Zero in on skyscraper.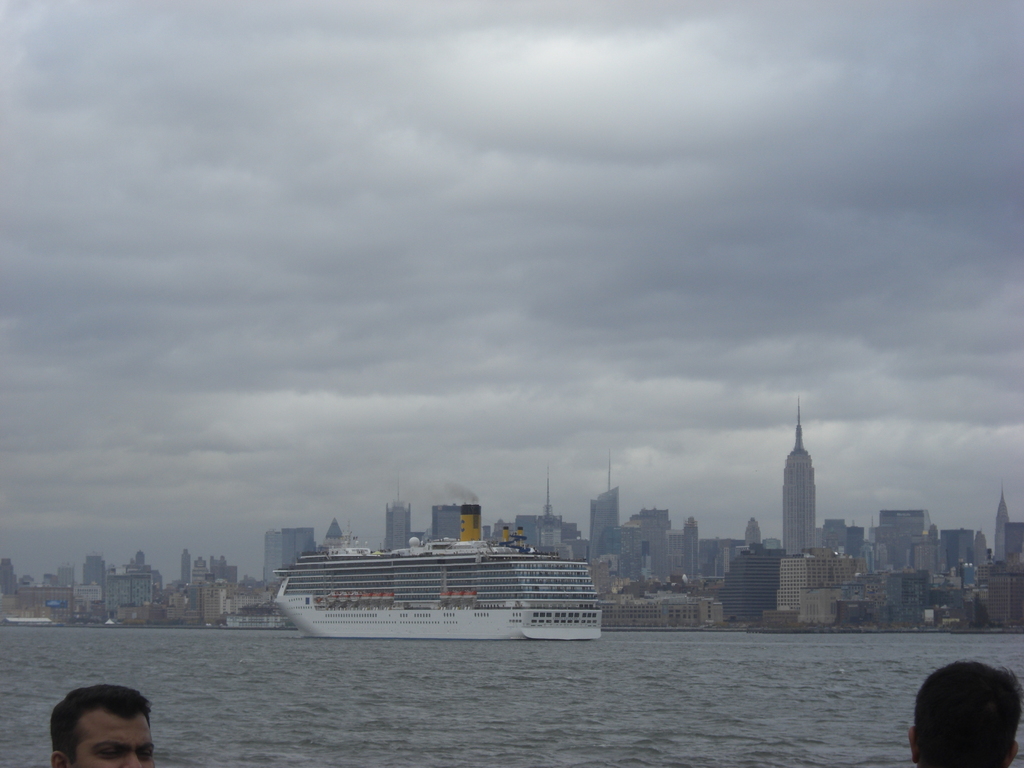
Zeroed in: {"x1": 589, "y1": 449, "x2": 622, "y2": 564}.
